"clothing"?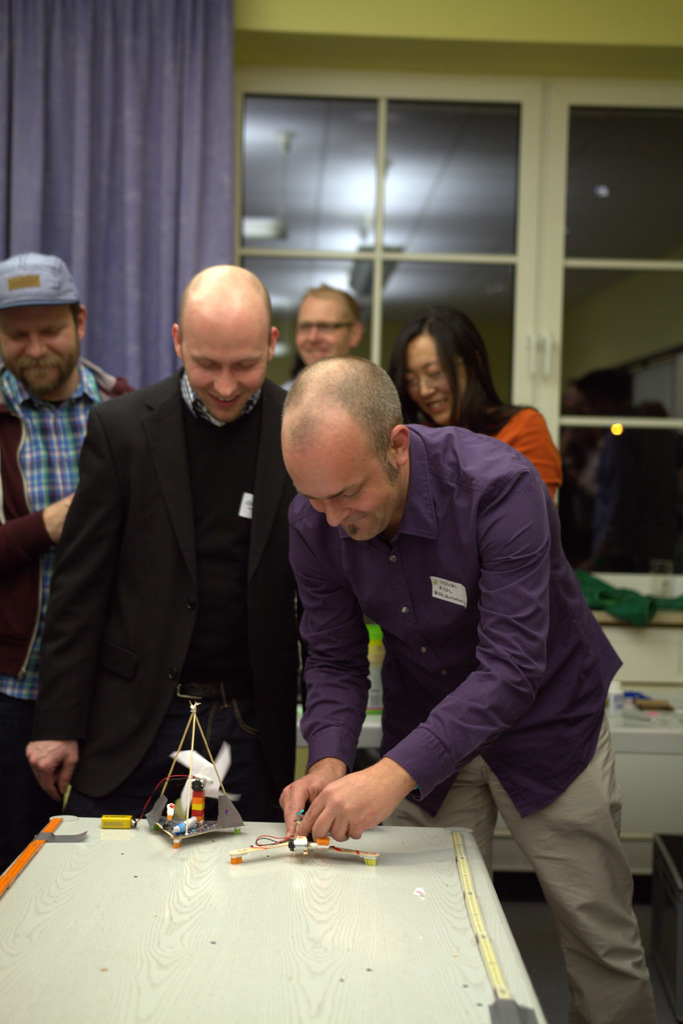
[left=0, top=352, right=140, bottom=758]
